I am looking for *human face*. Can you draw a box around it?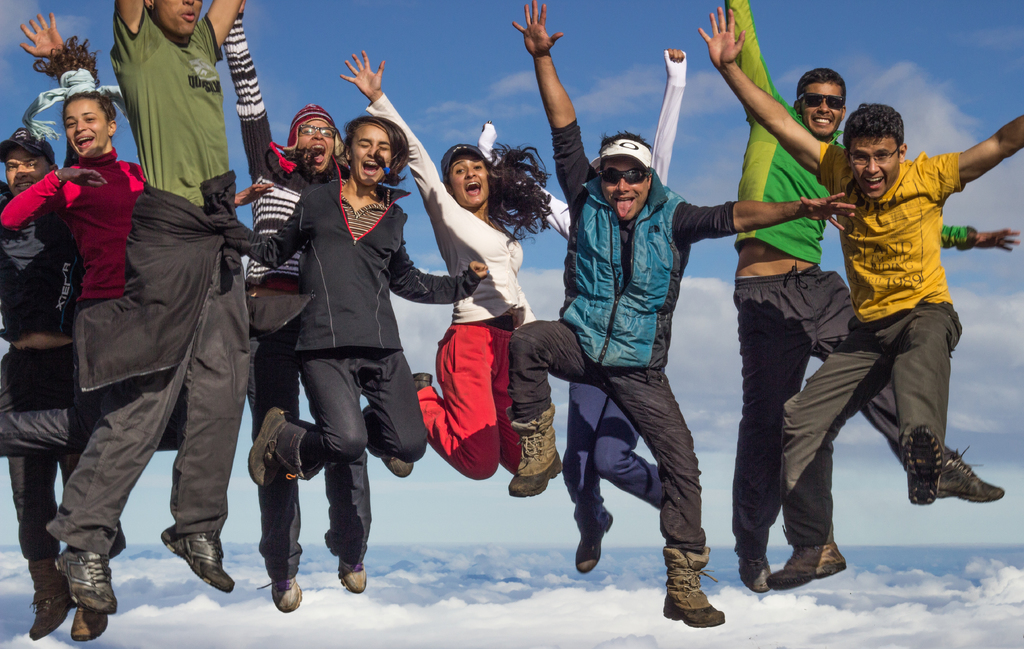
Sure, the bounding box is bbox=(8, 143, 51, 191).
